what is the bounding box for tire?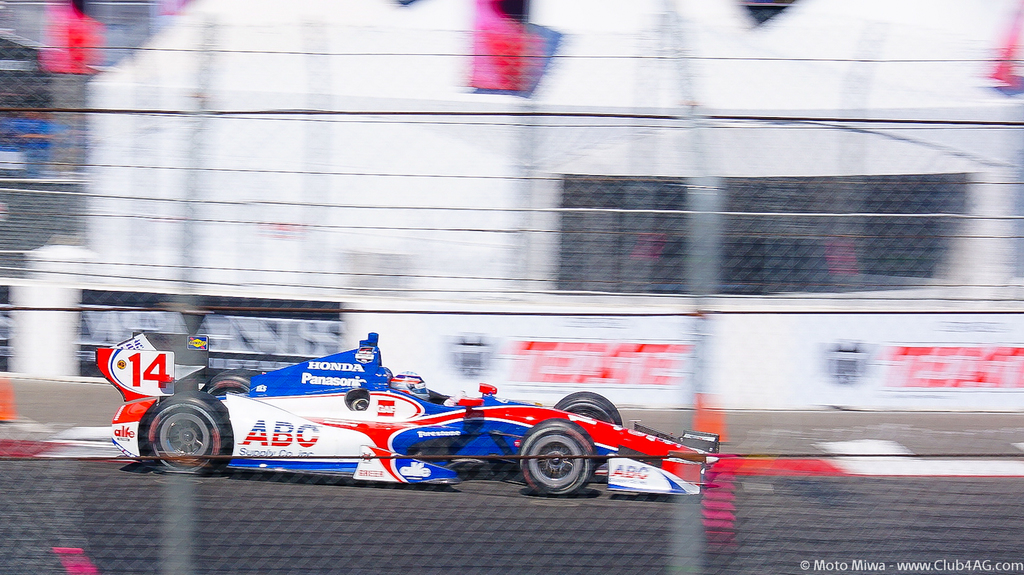
208,365,258,395.
